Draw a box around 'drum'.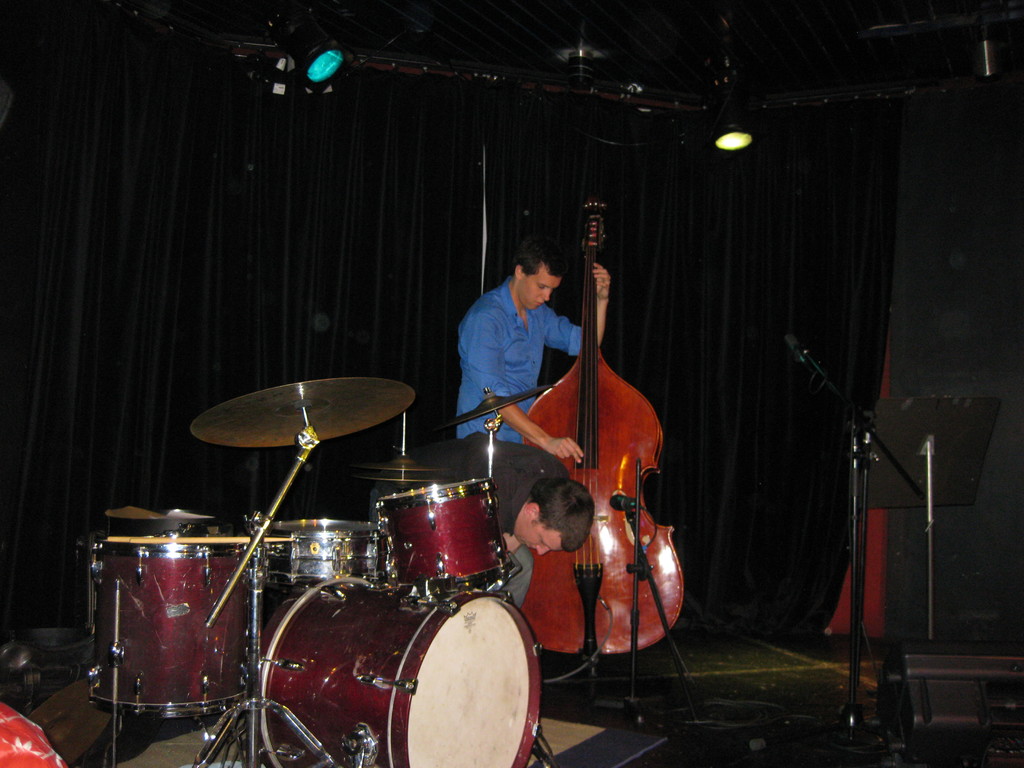
(x1=265, y1=520, x2=394, y2=589).
